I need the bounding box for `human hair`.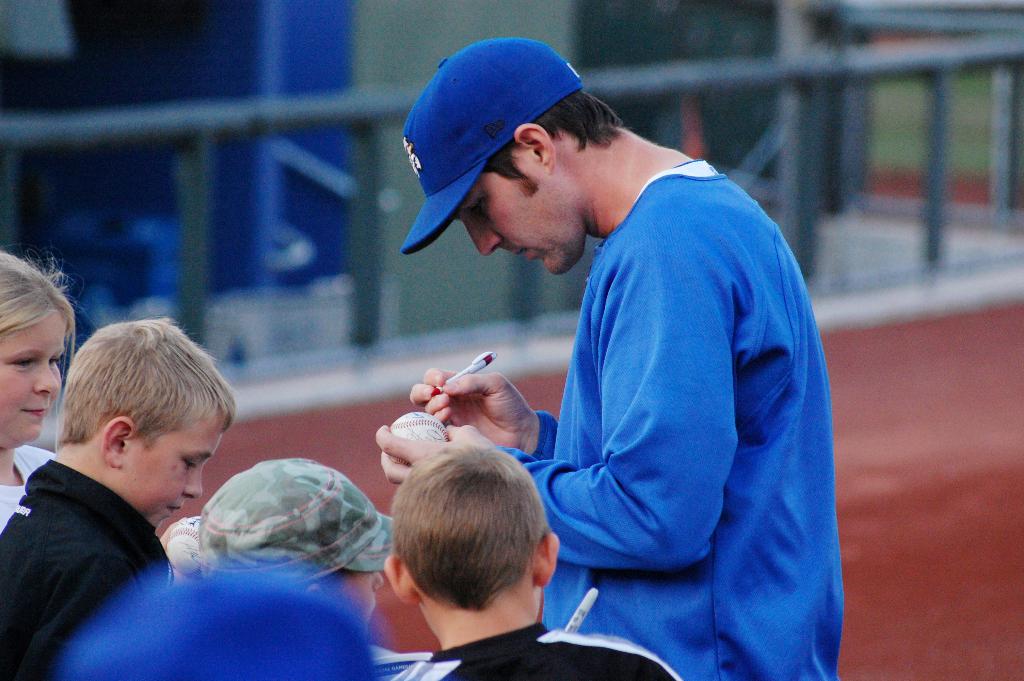
Here it is: detection(0, 250, 77, 333).
